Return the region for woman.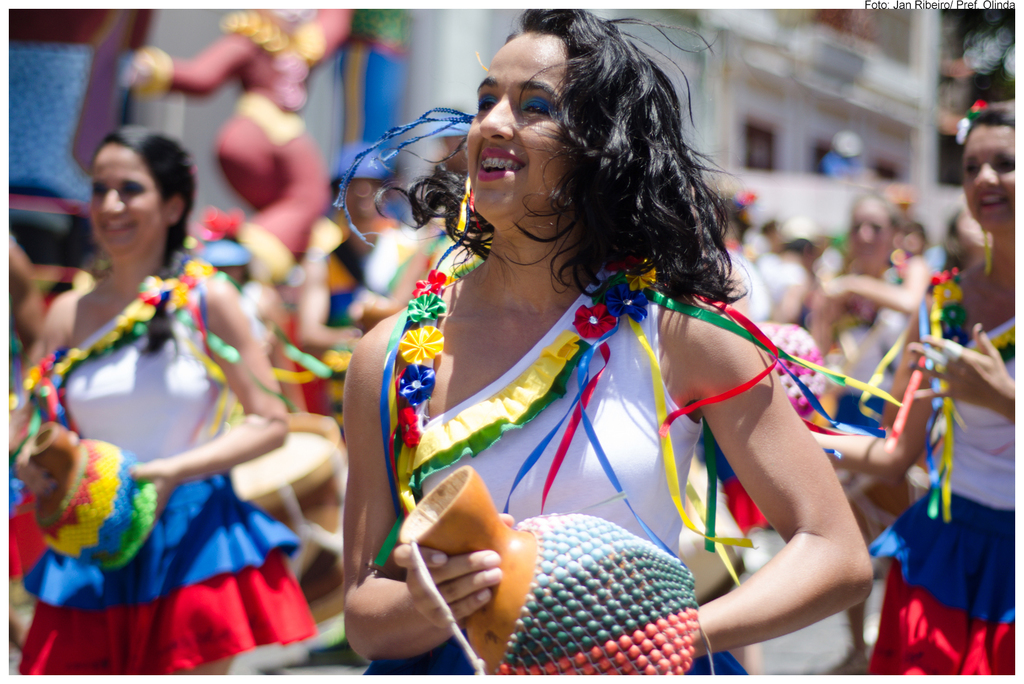
bbox=[0, 125, 312, 683].
